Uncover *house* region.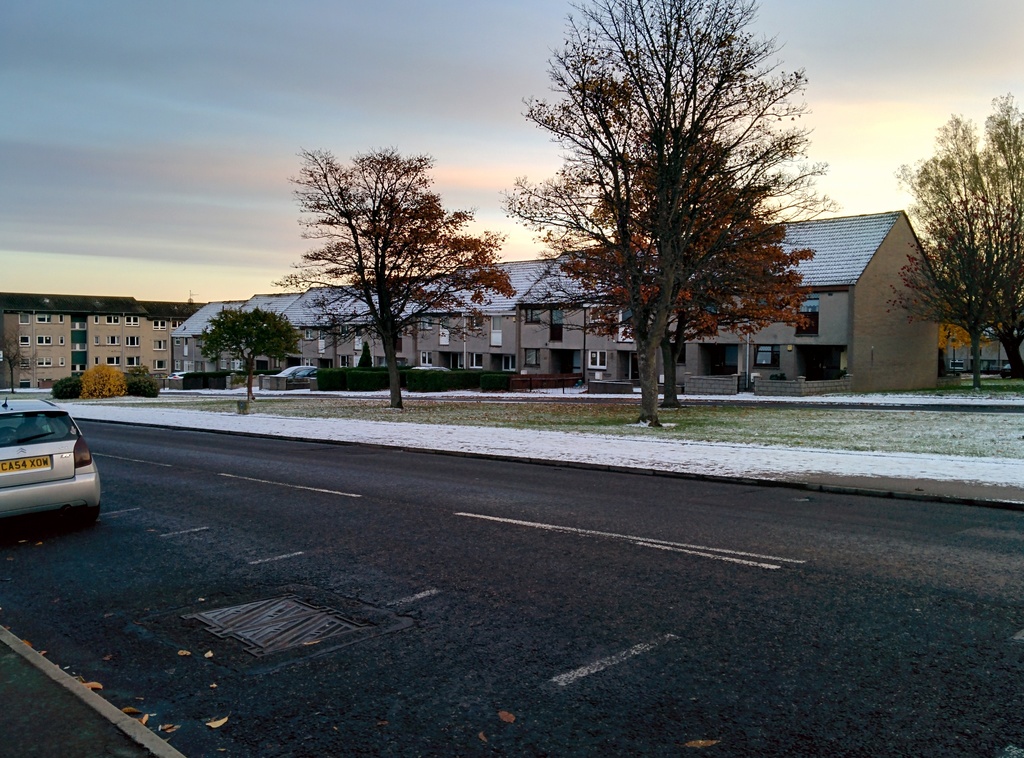
Uncovered: select_region(175, 302, 257, 384).
